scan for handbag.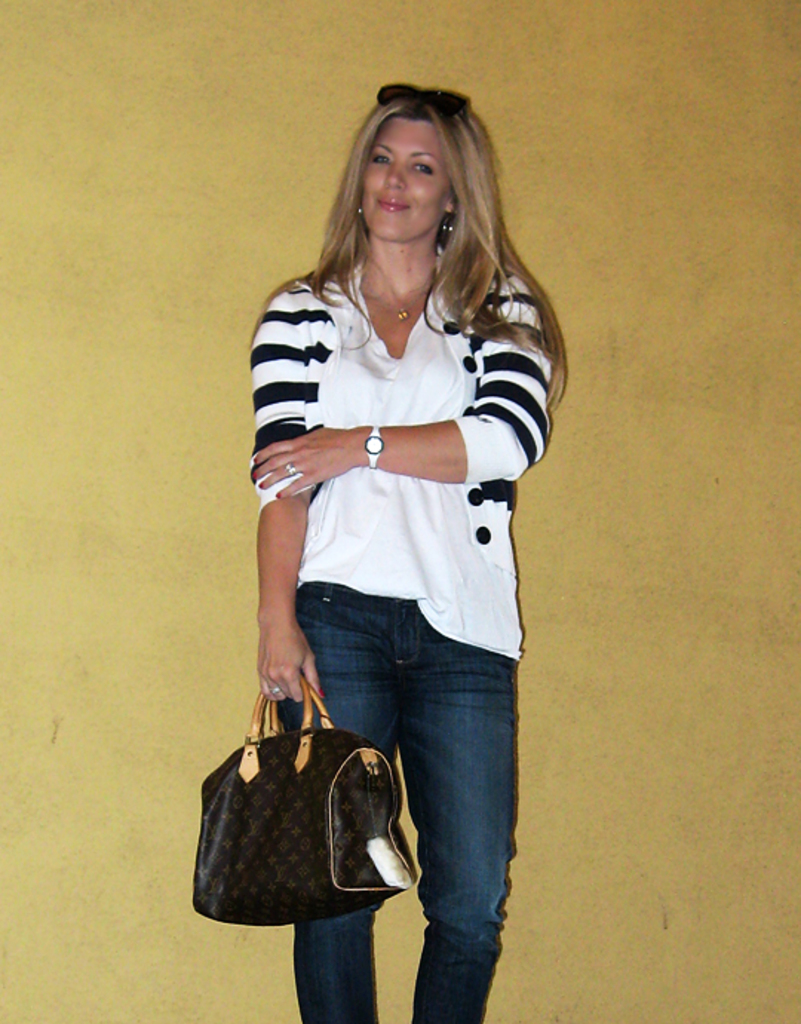
Scan result: rect(194, 665, 432, 923).
